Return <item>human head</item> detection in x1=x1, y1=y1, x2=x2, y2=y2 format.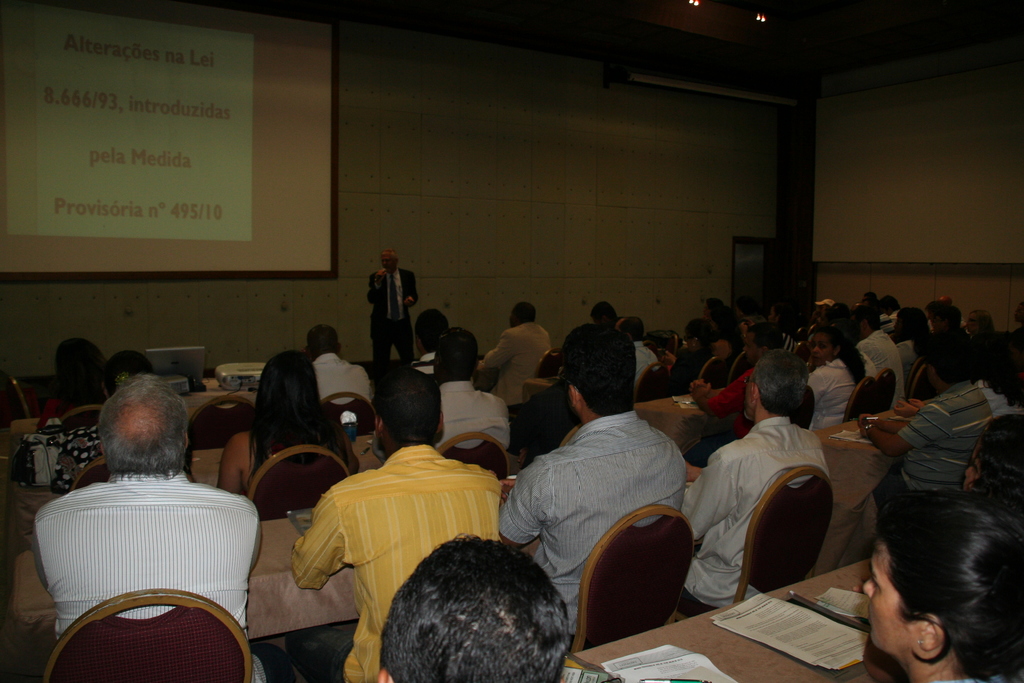
x1=861, y1=486, x2=1023, y2=667.
